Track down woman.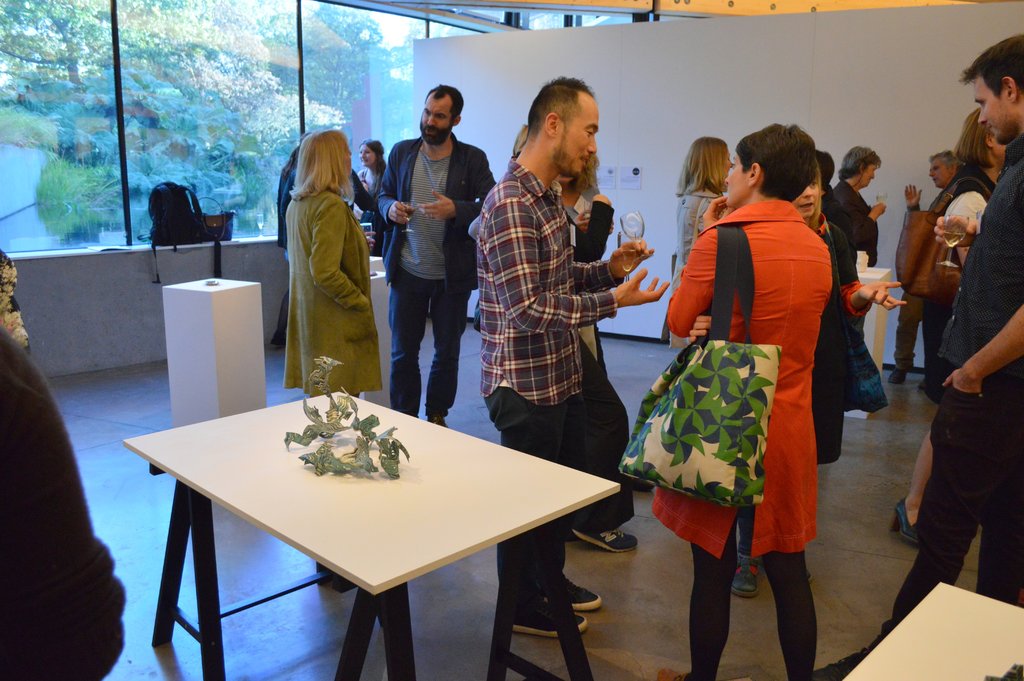
Tracked to l=834, t=147, r=891, b=265.
